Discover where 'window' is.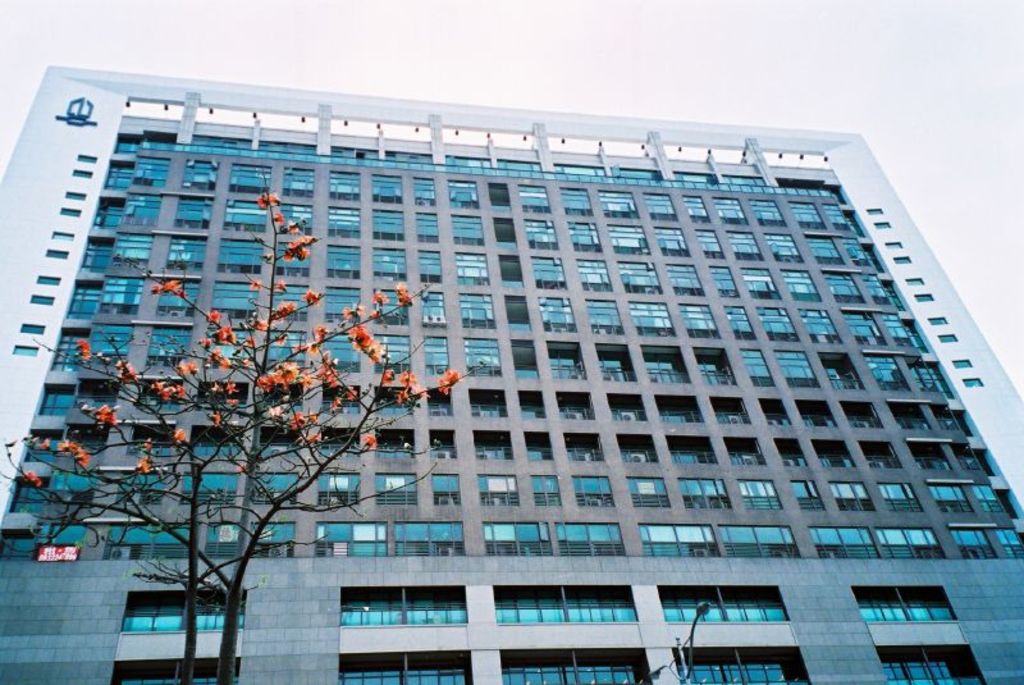
Discovered at [x1=745, y1=266, x2=780, y2=296].
